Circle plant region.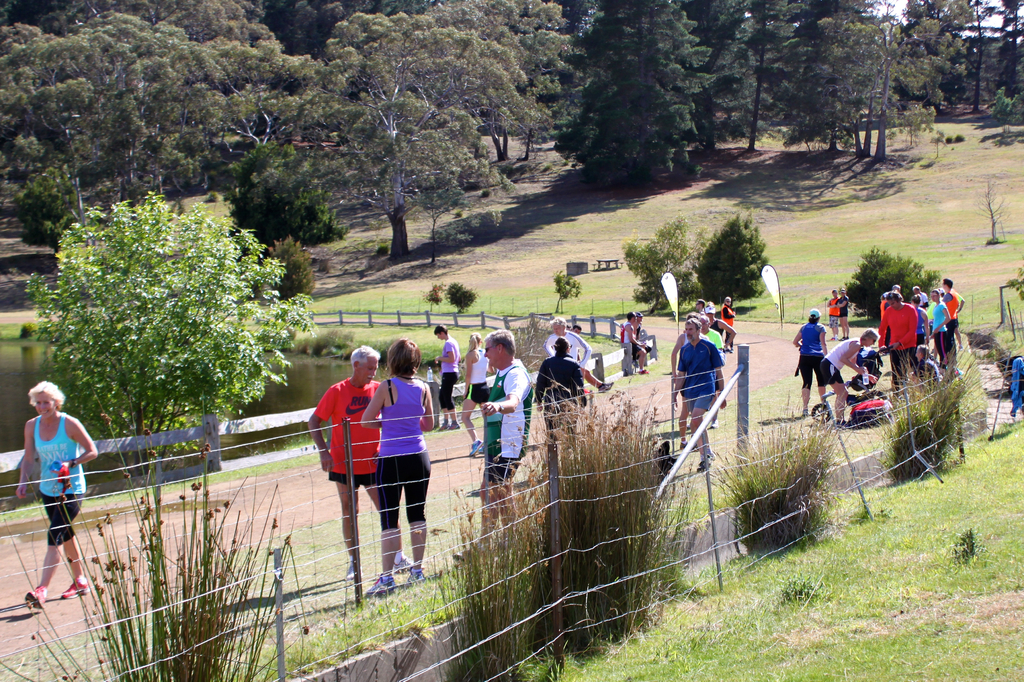
Region: crop(18, 322, 39, 341).
